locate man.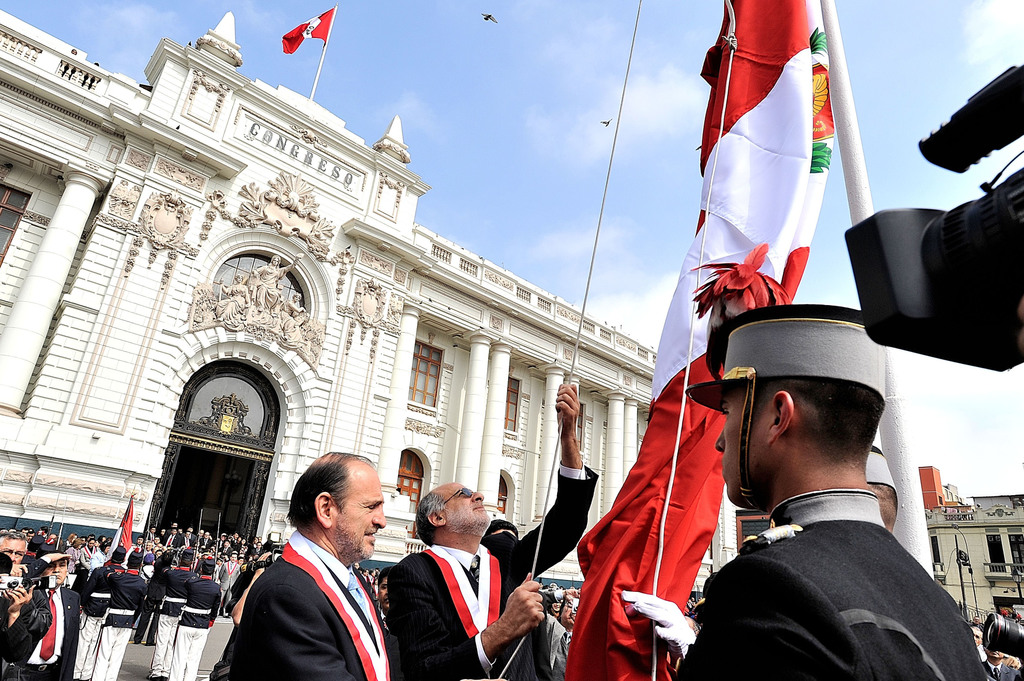
Bounding box: (547, 587, 580, 677).
